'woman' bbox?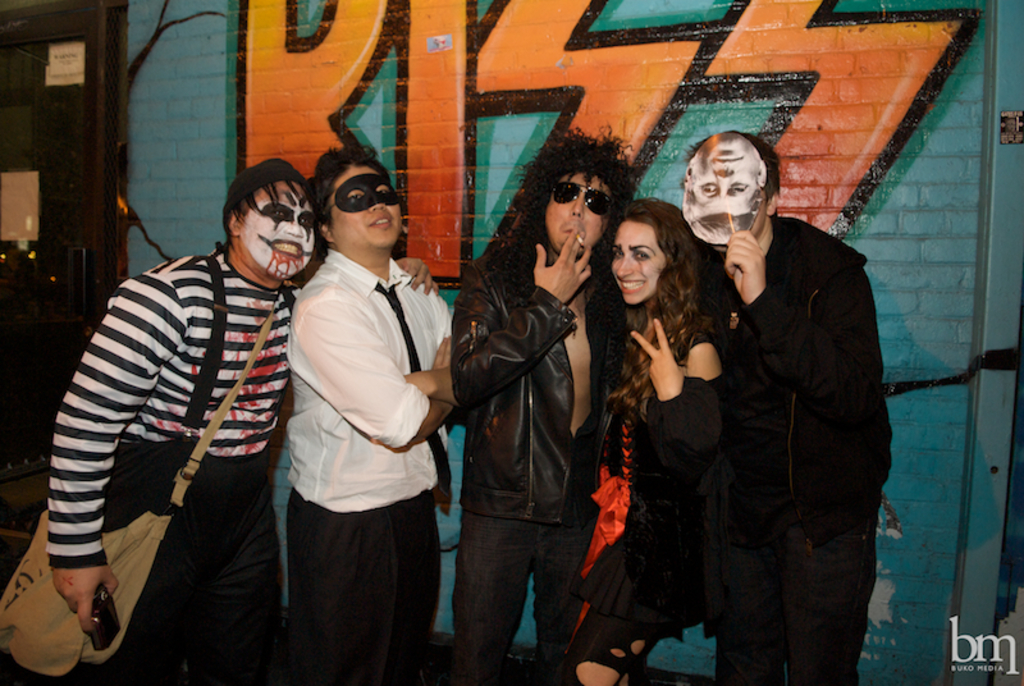
Rect(575, 193, 730, 685)
